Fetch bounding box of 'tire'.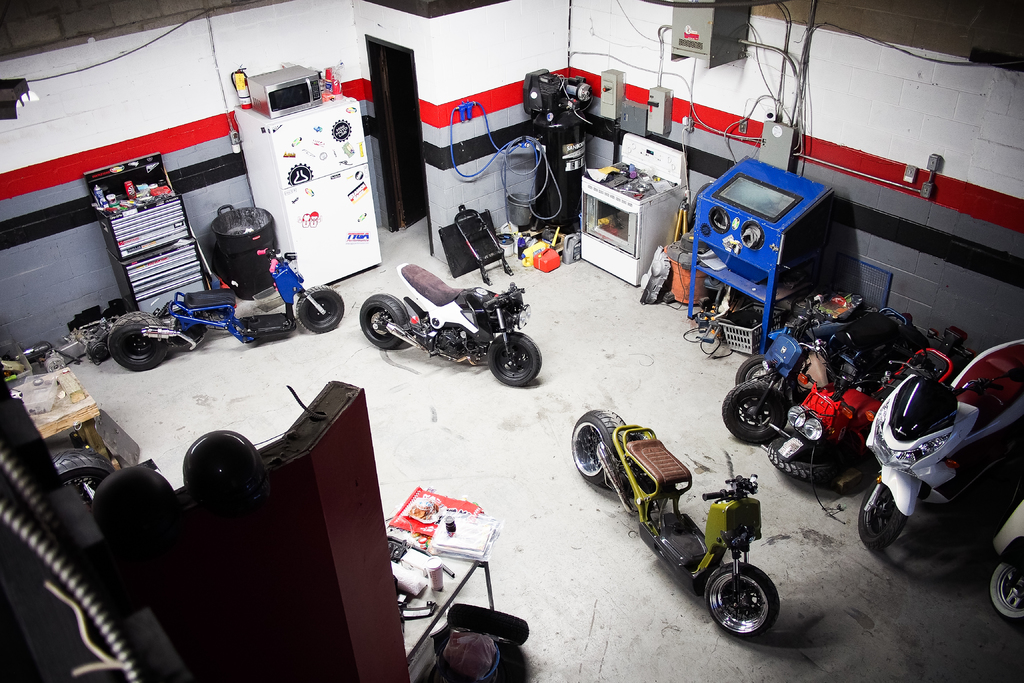
Bbox: locate(860, 479, 908, 550).
